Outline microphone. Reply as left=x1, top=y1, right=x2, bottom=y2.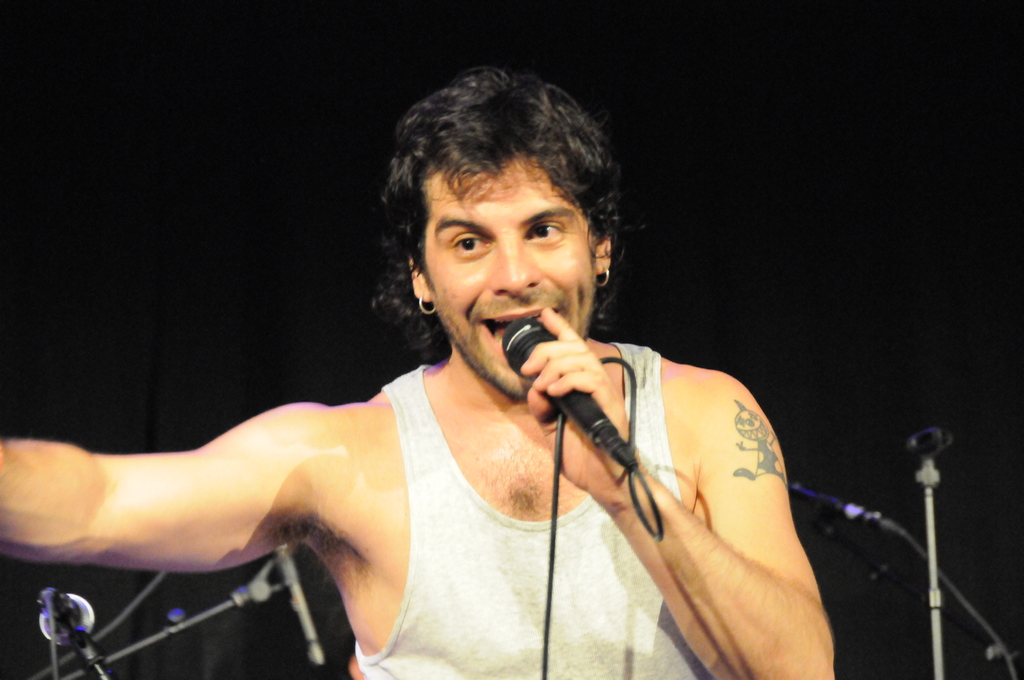
left=517, top=291, right=655, bottom=506.
